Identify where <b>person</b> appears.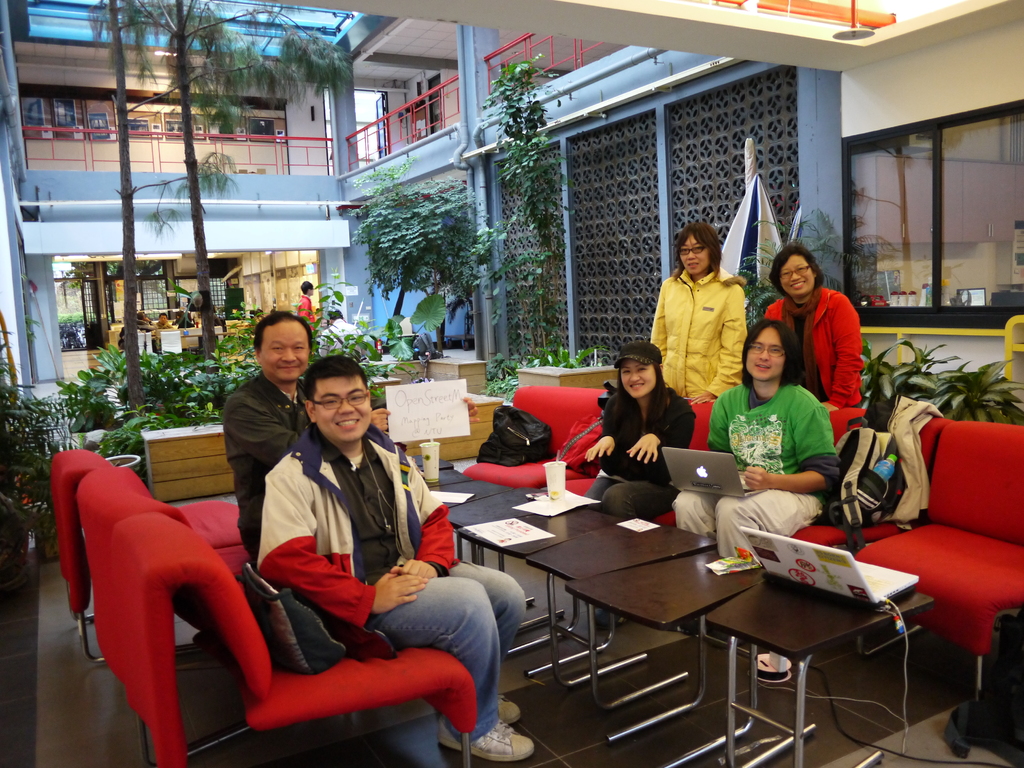
Appears at <box>158,312,175,328</box>.
